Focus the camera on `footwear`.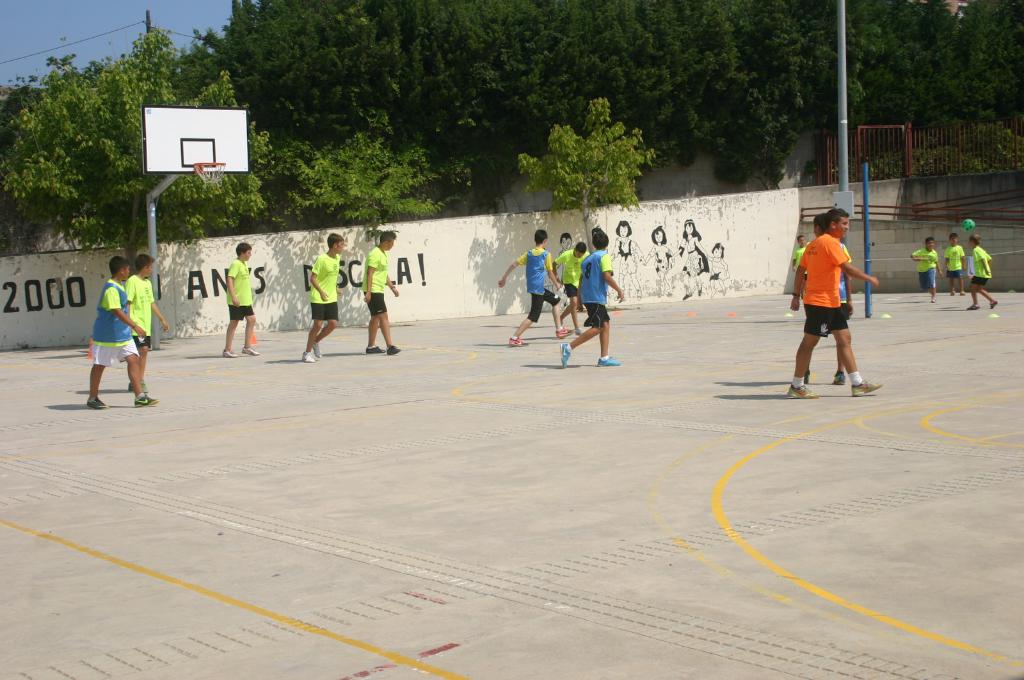
Focus region: select_region(86, 398, 109, 409).
